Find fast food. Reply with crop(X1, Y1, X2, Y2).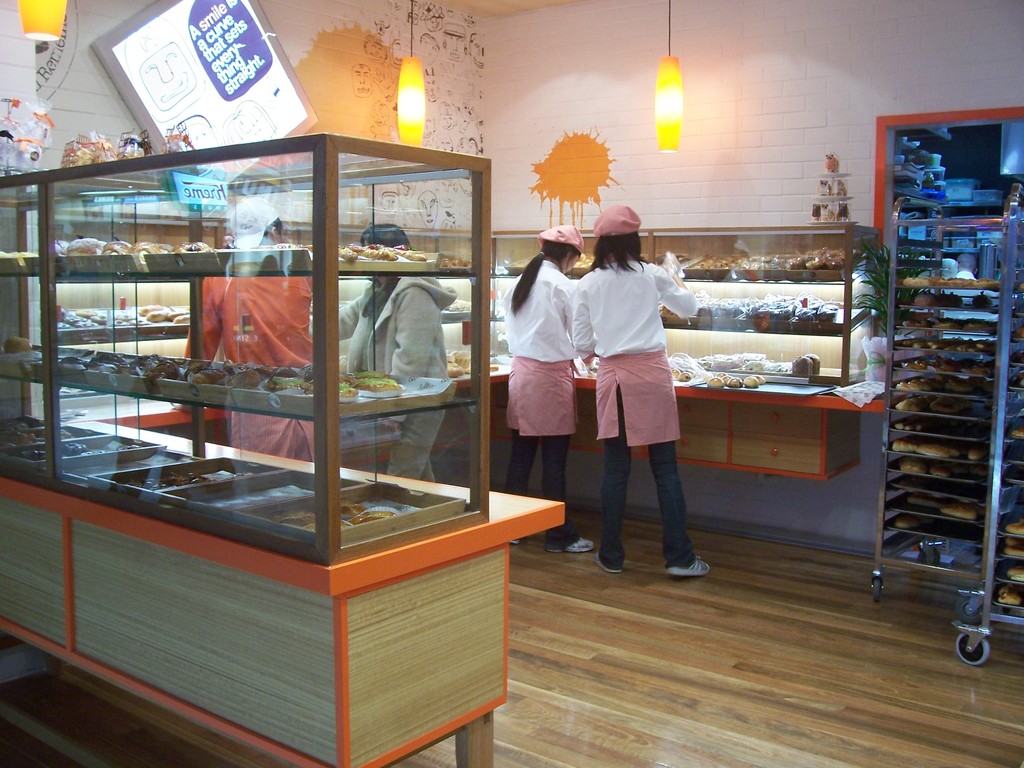
crop(1010, 343, 1023, 365).
